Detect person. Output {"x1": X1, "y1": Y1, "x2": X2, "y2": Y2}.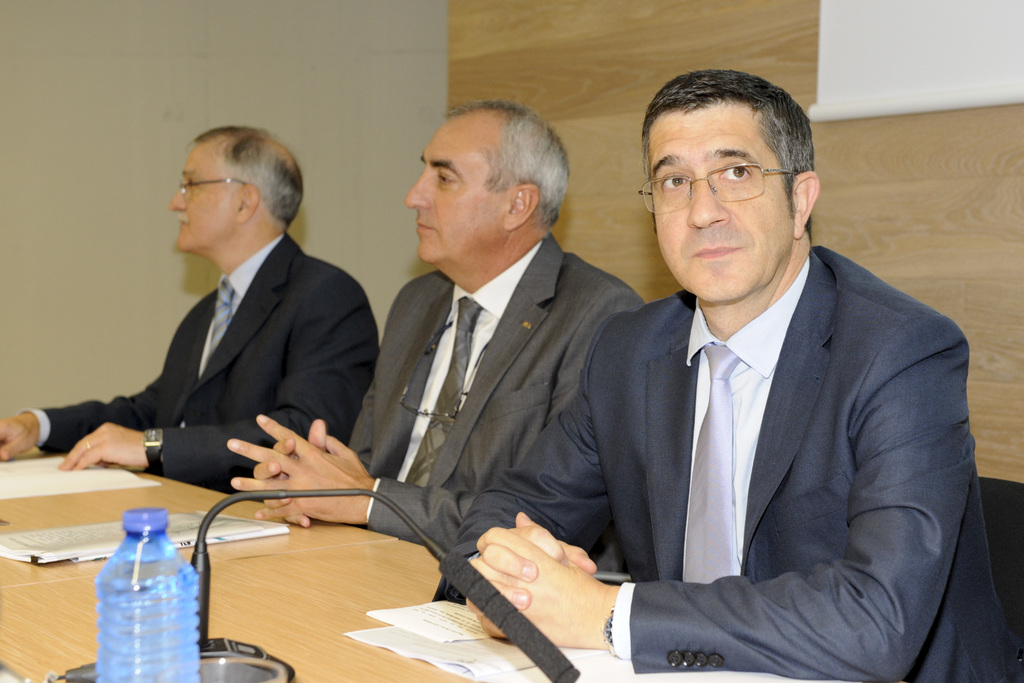
{"x1": 52, "y1": 107, "x2": 375, "y2": 542}.
